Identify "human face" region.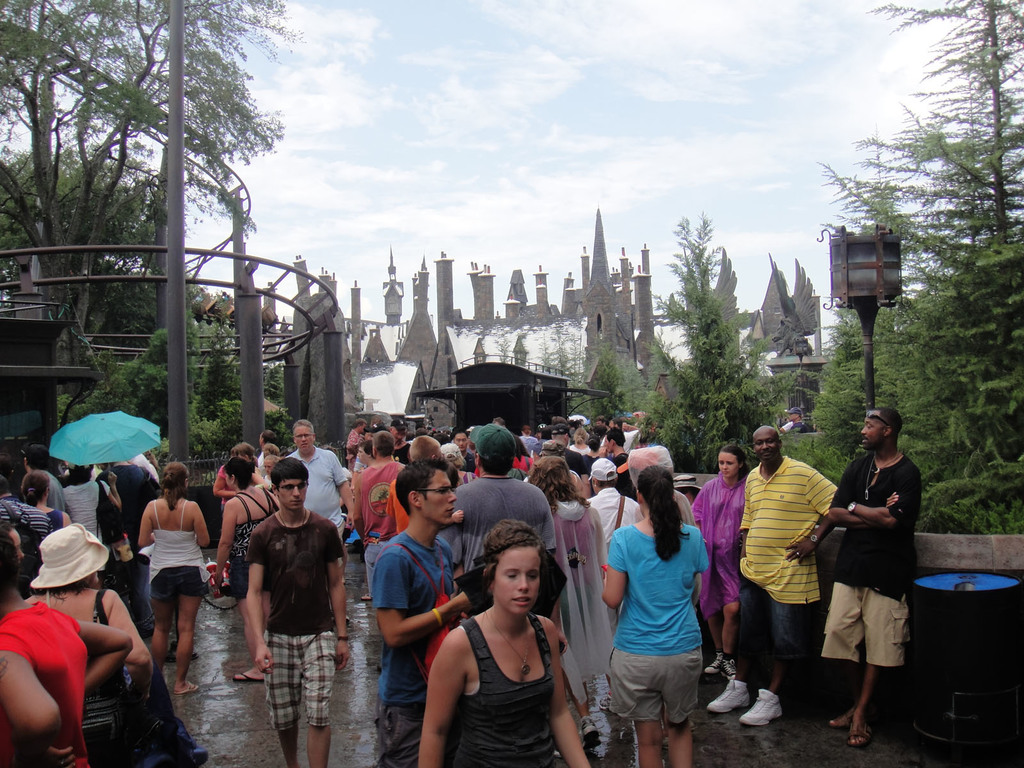
Region: {"x1": 490, "y1": 545, "x2": 540, "y2": 616}.
